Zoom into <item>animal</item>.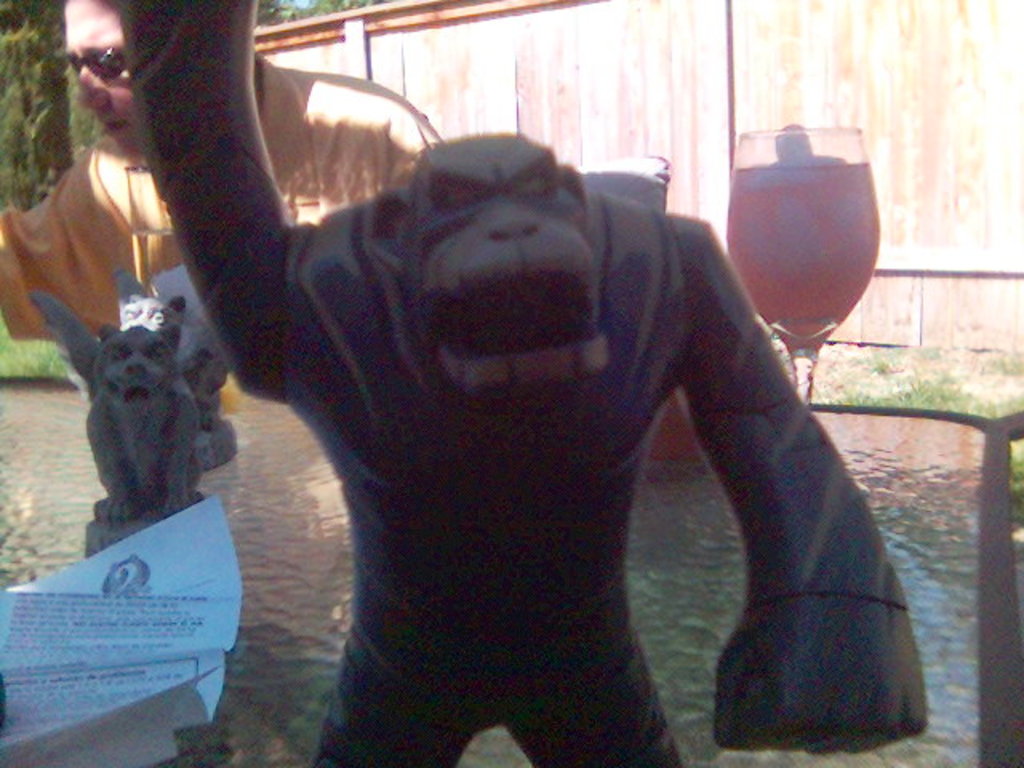
Zoom target: 115, 291, 226, 435.
